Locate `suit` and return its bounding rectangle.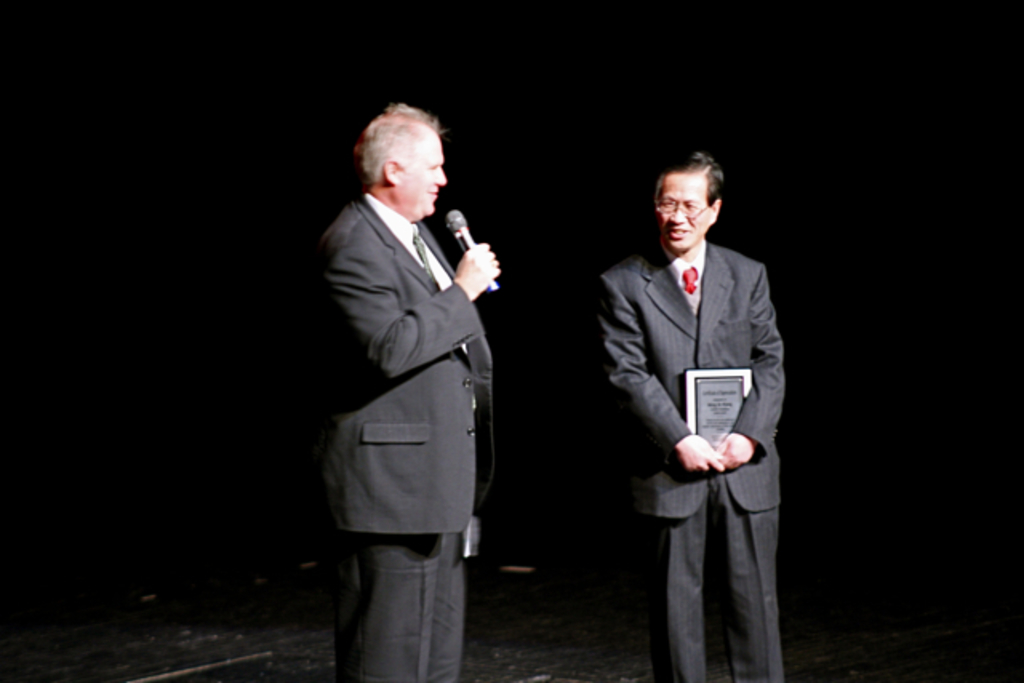
[598,178,790,675].
